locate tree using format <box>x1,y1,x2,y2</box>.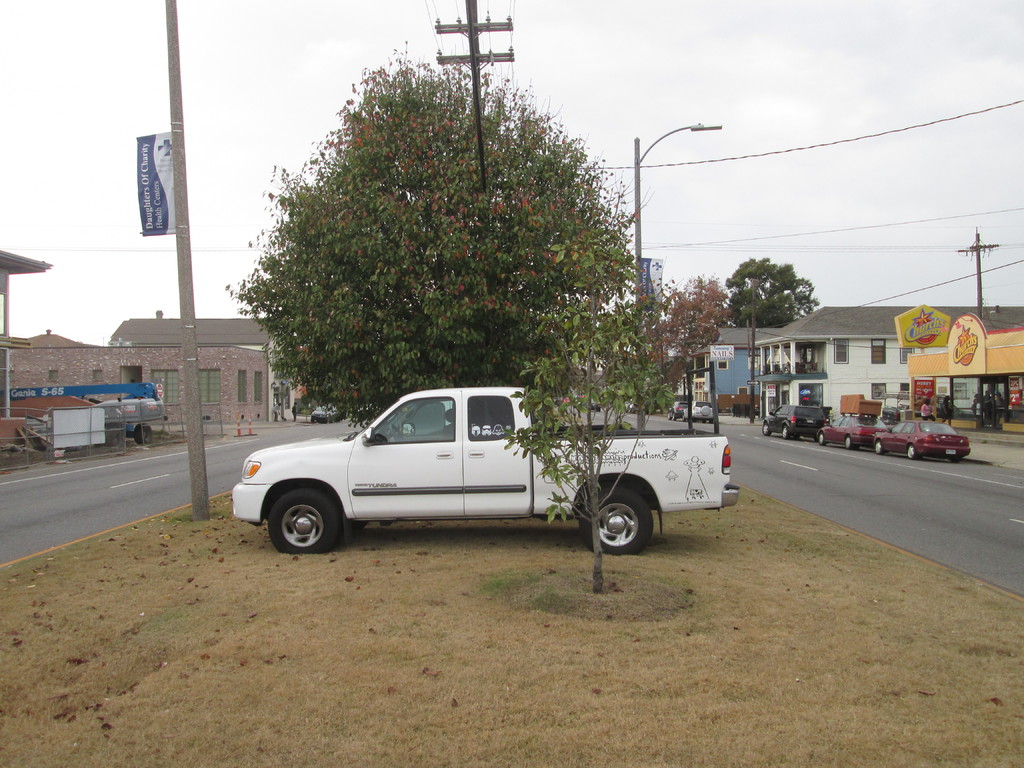
<box>723,257,821,324</box>.
